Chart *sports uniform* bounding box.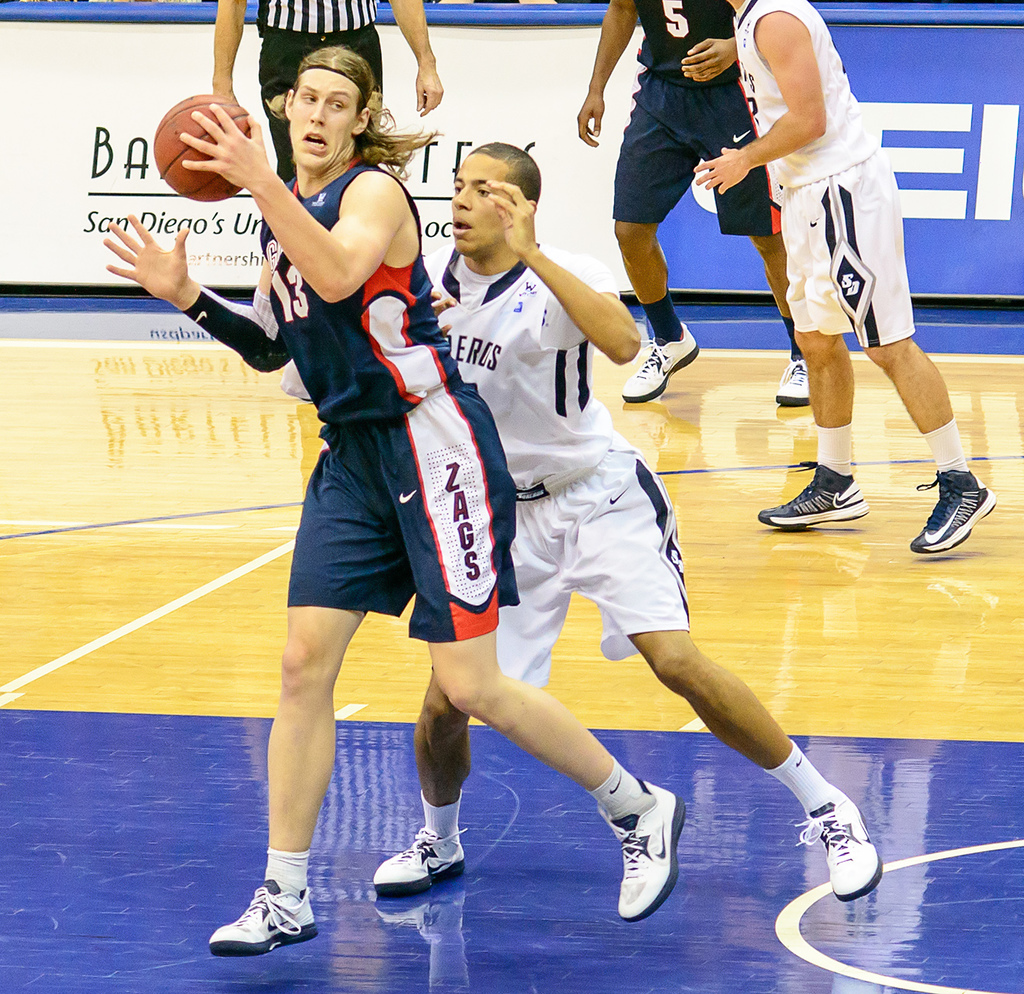
Charted: box=[179, 158, 686, 958].
